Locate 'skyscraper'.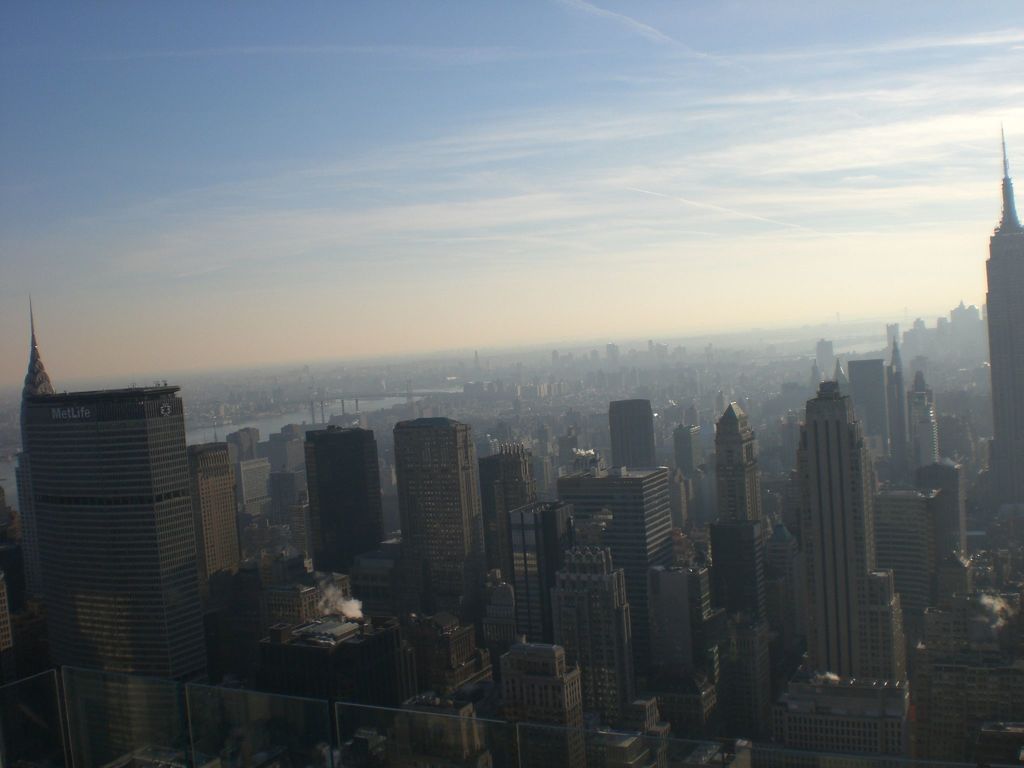
Bounding box: detection(21, 385, 220, 767).
